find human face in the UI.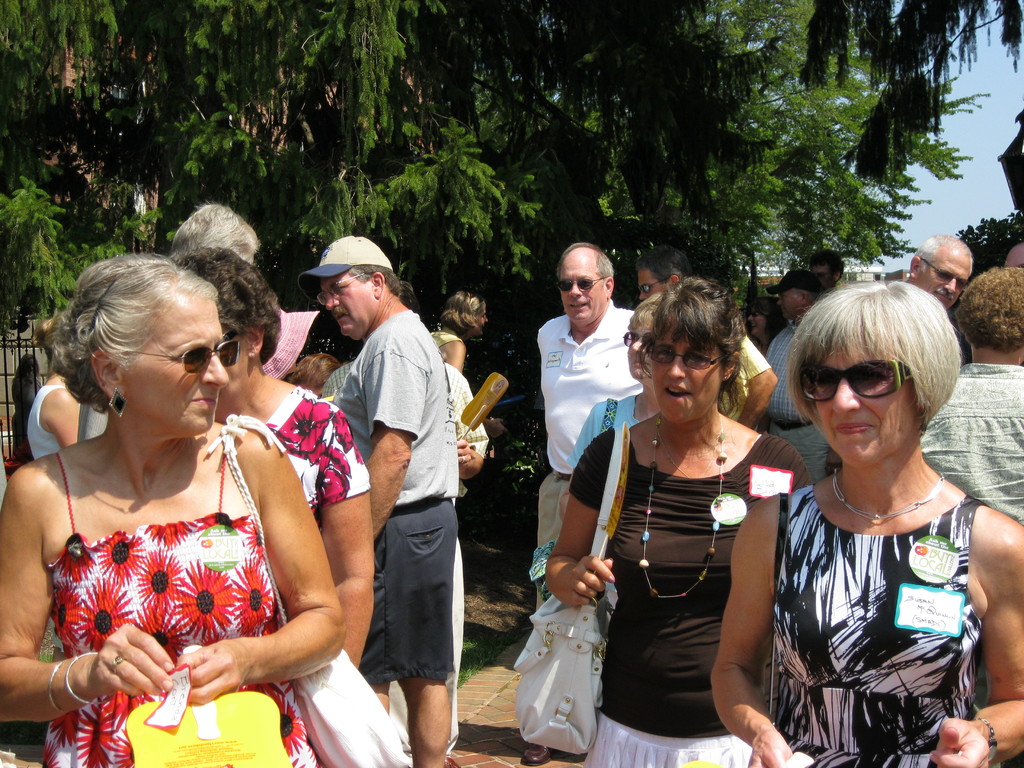
UI element at pyautogui.locateOnScreen(625, 324, 646, 381).
